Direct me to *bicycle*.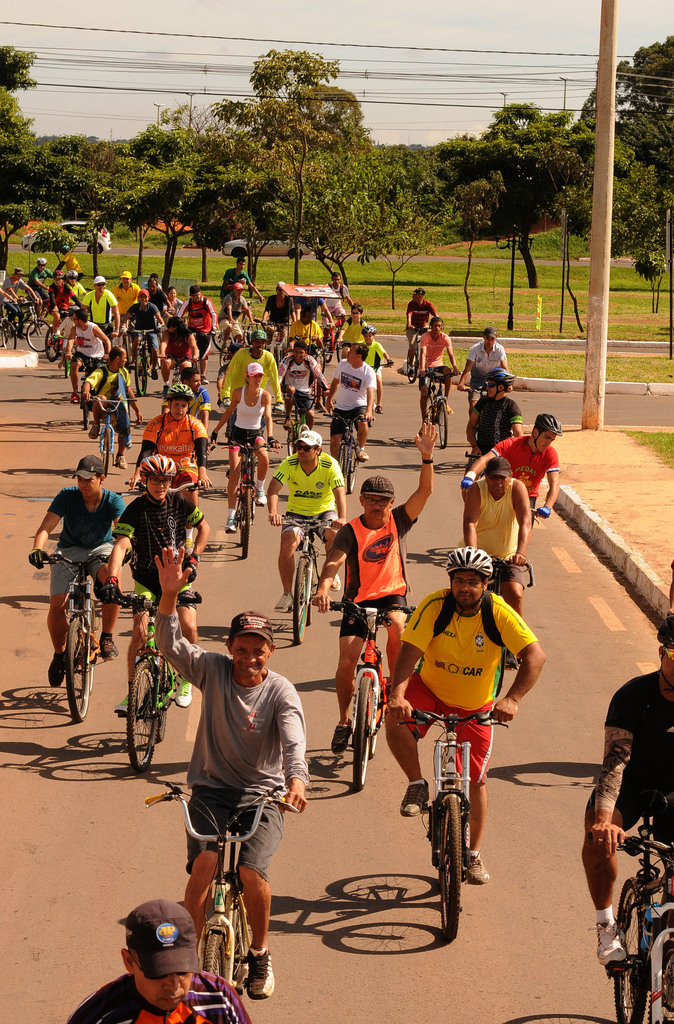
Direction: bbox=[90, 393, 135, 477].
